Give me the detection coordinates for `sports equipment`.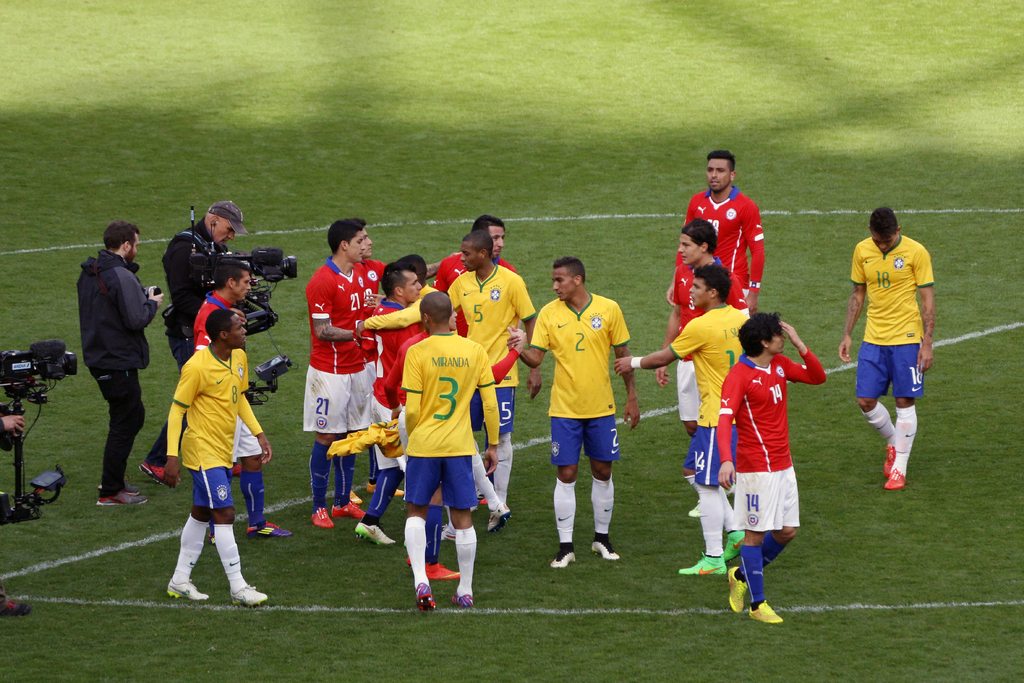
crop(164, 577, 211, 602).
